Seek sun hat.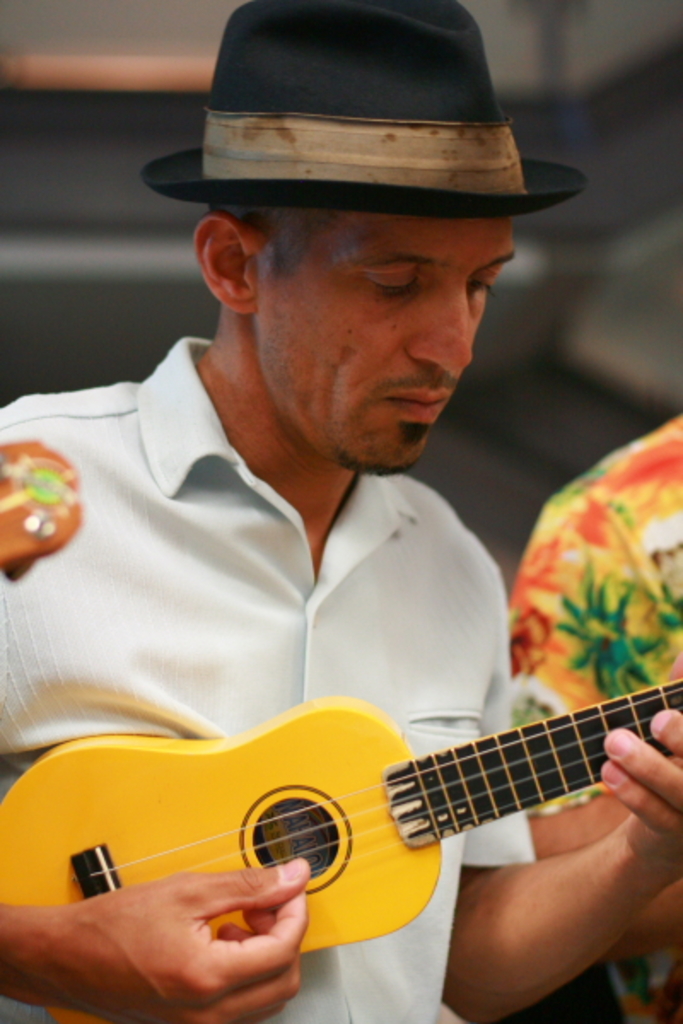
[133, 0, 596, 224].
